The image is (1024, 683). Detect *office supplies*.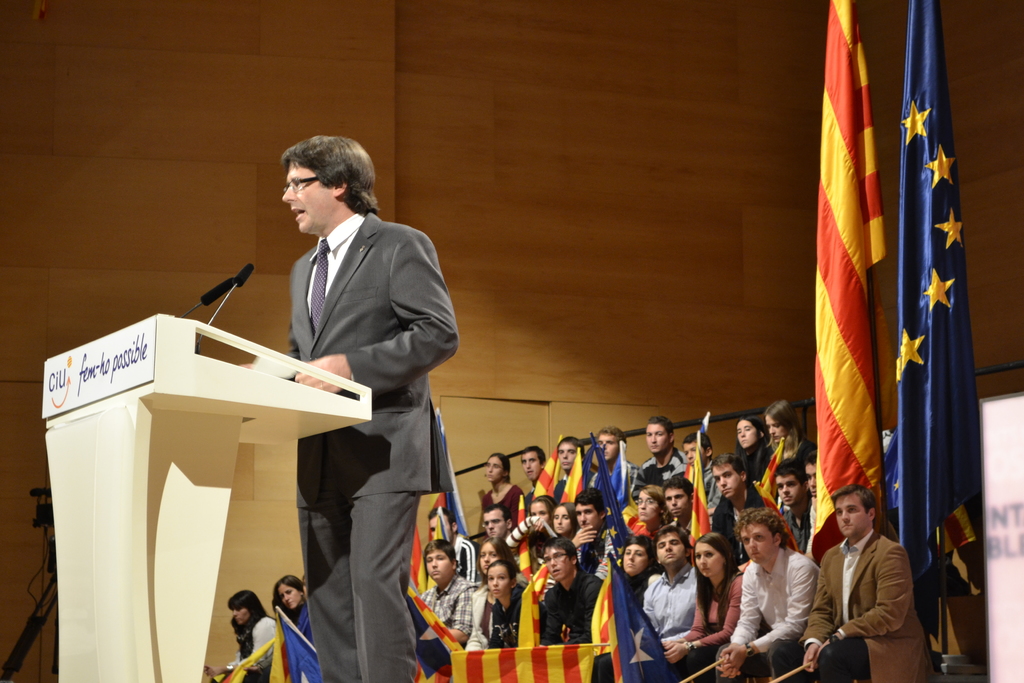
Detection: [52,311,376,682].
